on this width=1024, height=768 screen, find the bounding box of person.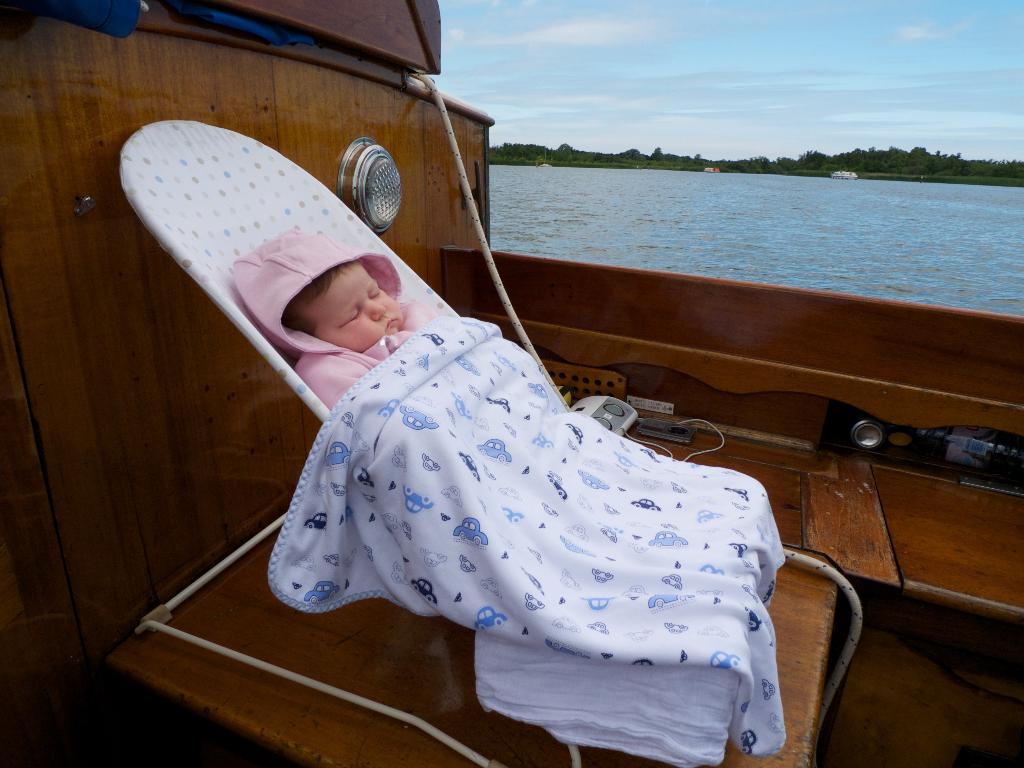
Bounding box: [232, 227, 444, 412].
